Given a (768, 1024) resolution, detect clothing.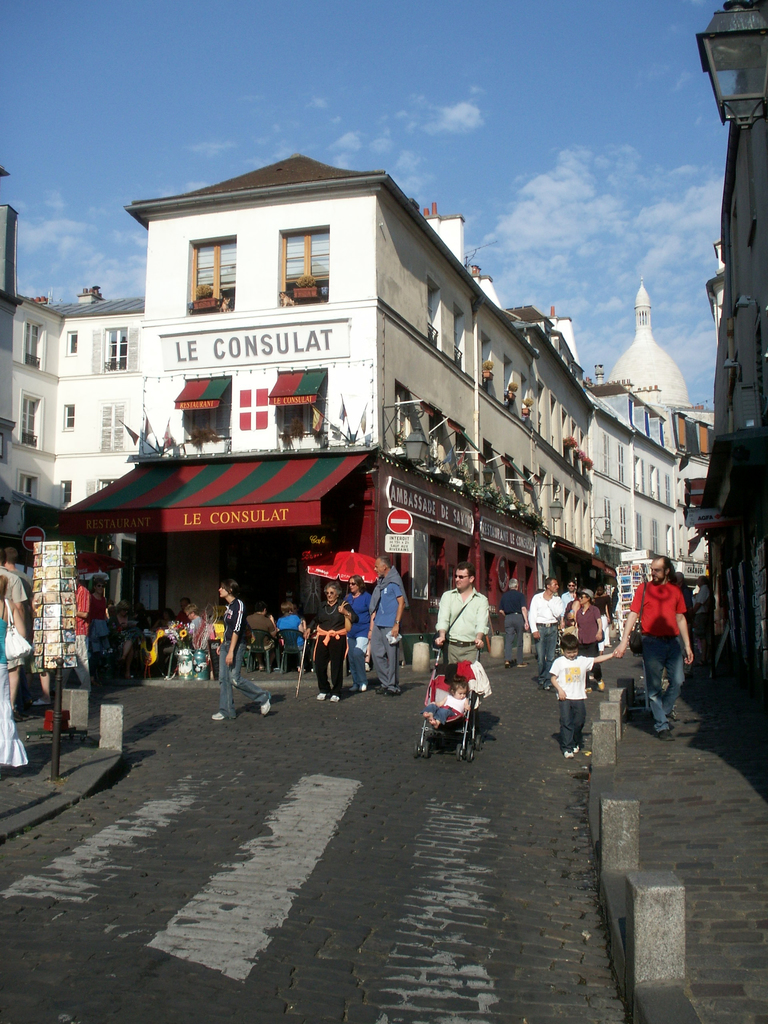
crop(308, 605, 353, 691).
